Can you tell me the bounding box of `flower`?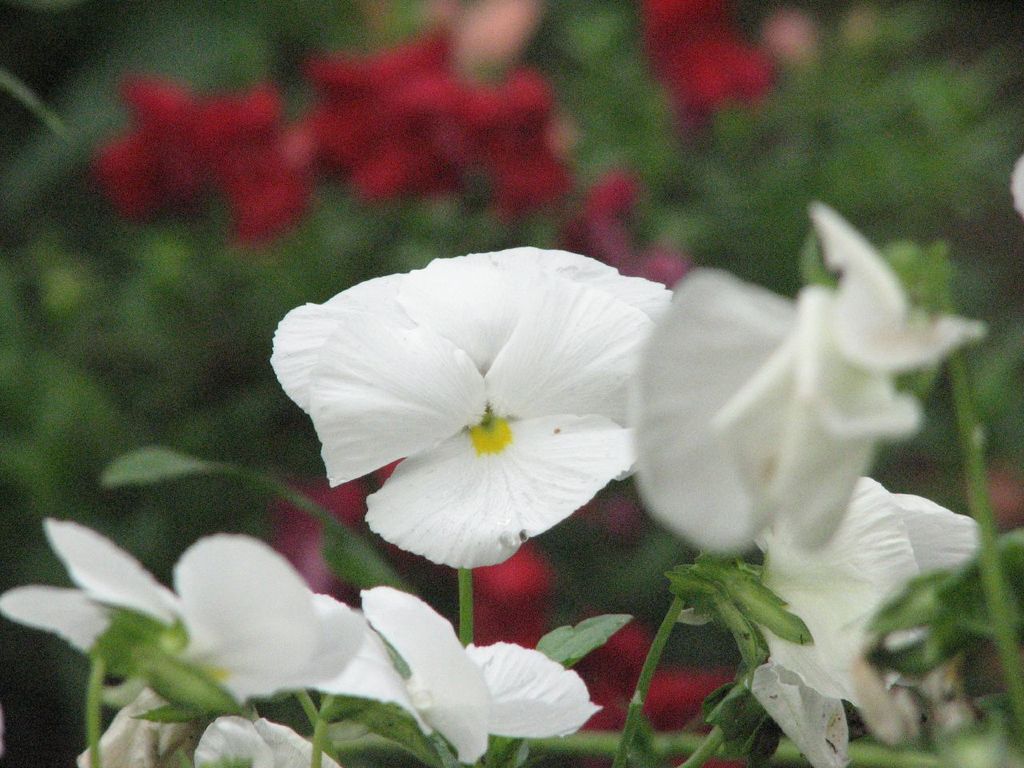
box=[630, 198, 982, 546].
